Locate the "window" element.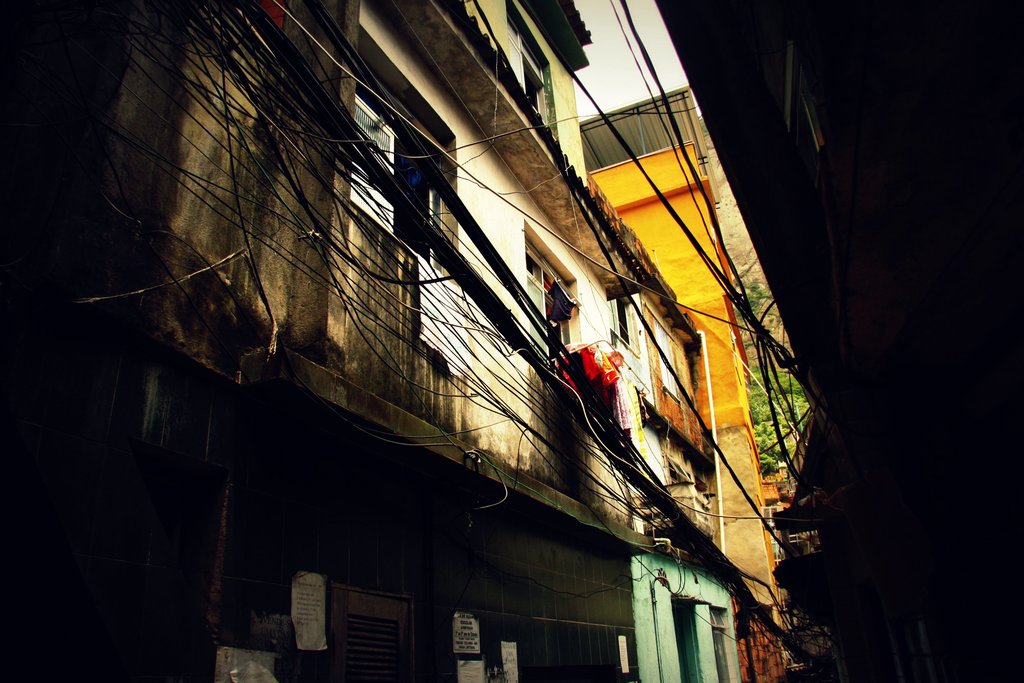
Element bbox: bbox(518, 220, 578, 350).
